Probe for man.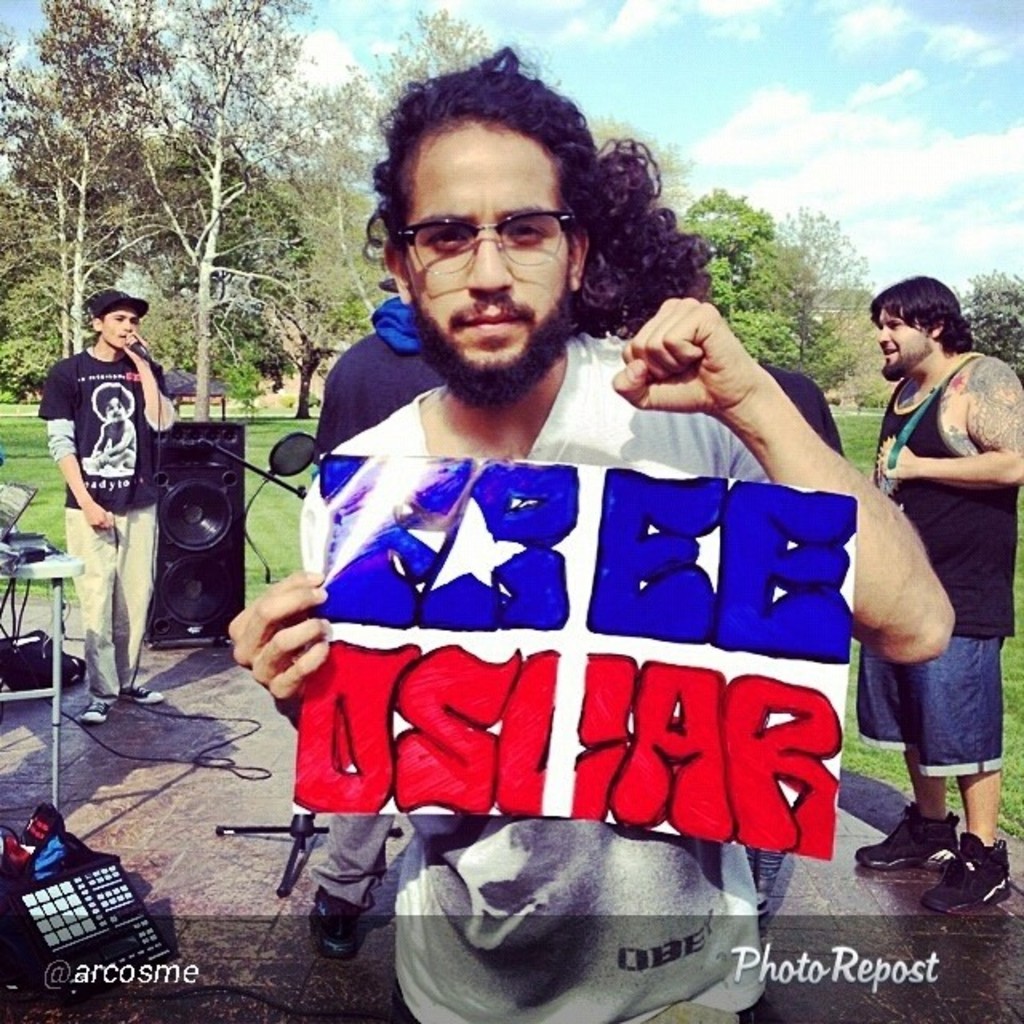
Probe result: (x1=315, y1=294, x2=446, y2=955).
